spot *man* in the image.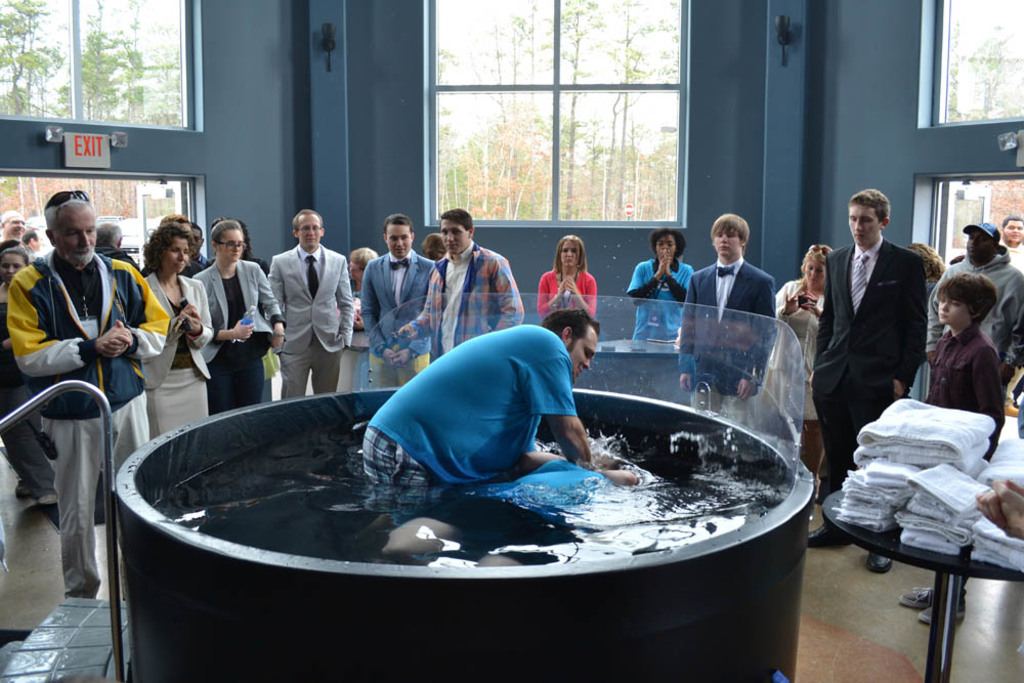
*man* found at [5,187,167,602].
